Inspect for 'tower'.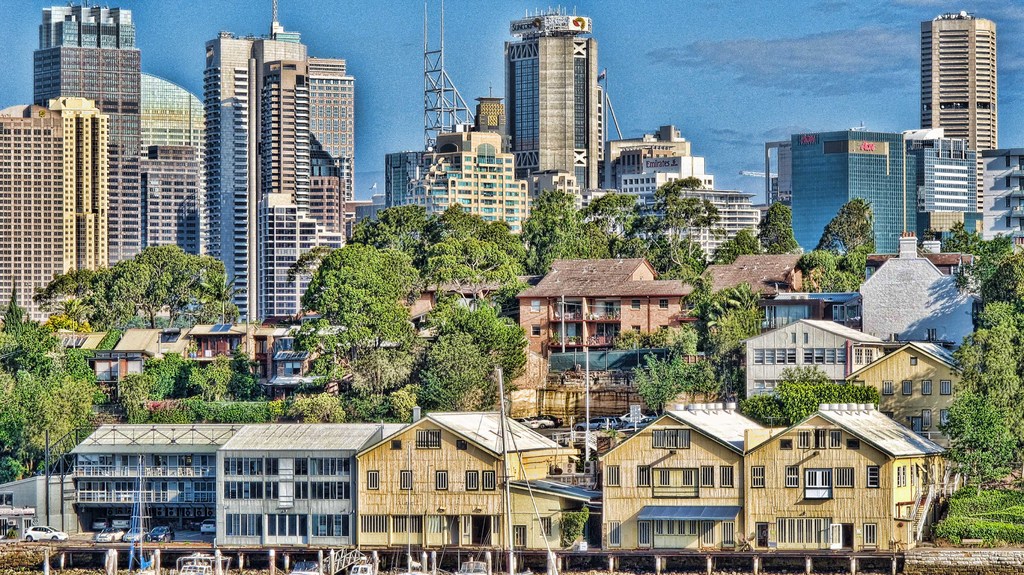
Inspection: l=906, t=0, r=1011, b=177.
